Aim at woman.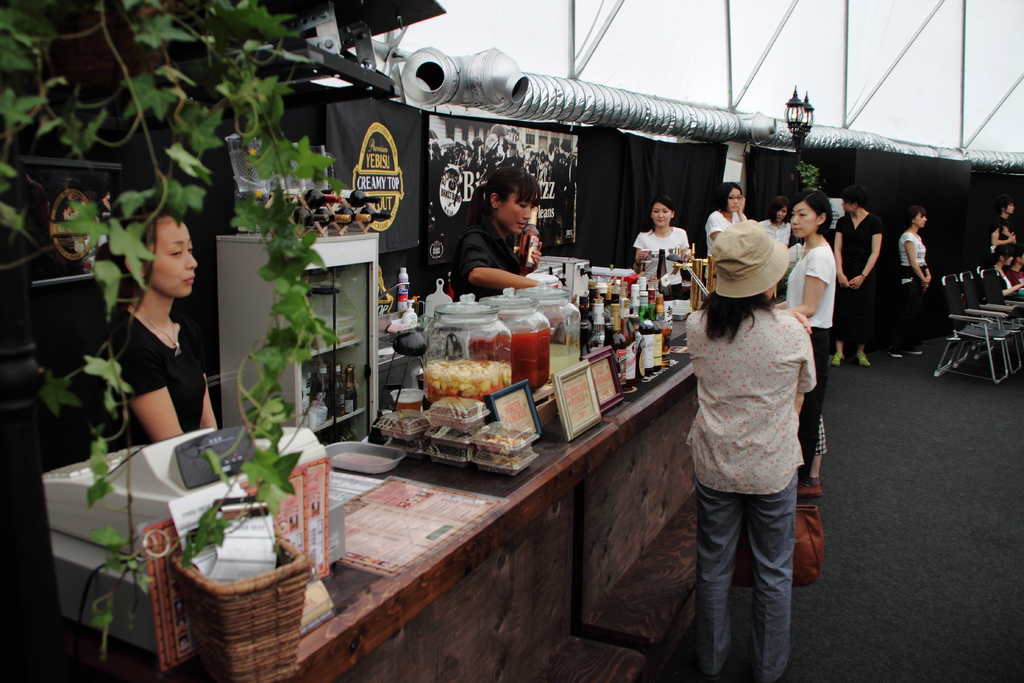
Aimed at pyautogui.locateOnScreen(701, 183, 754, 252).
